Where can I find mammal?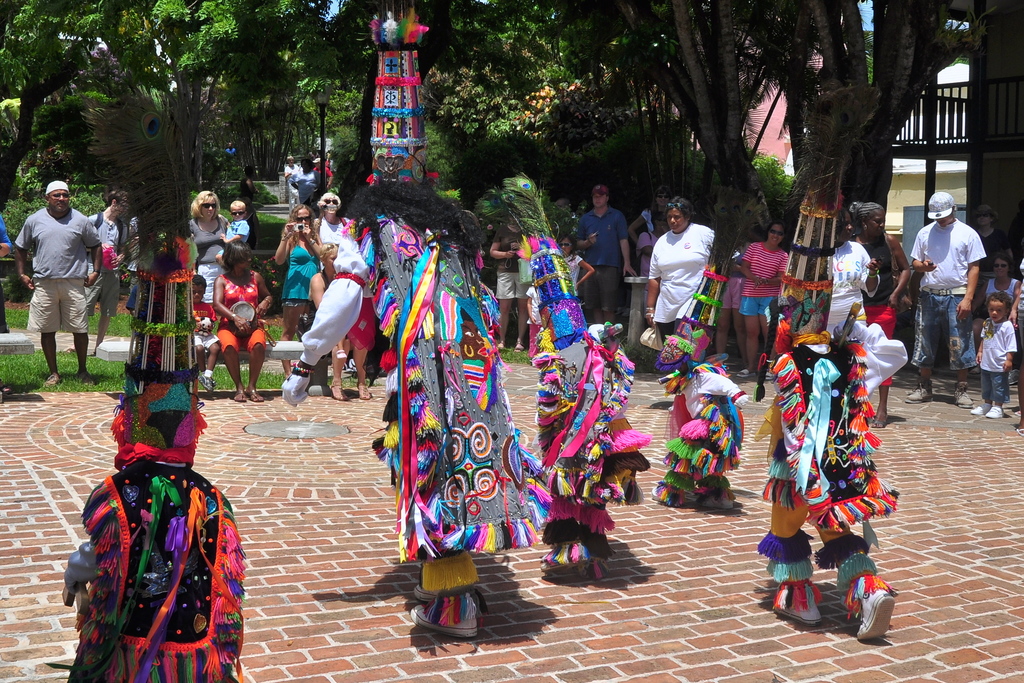
You can find it at box=[225, 140, 236, 158].
